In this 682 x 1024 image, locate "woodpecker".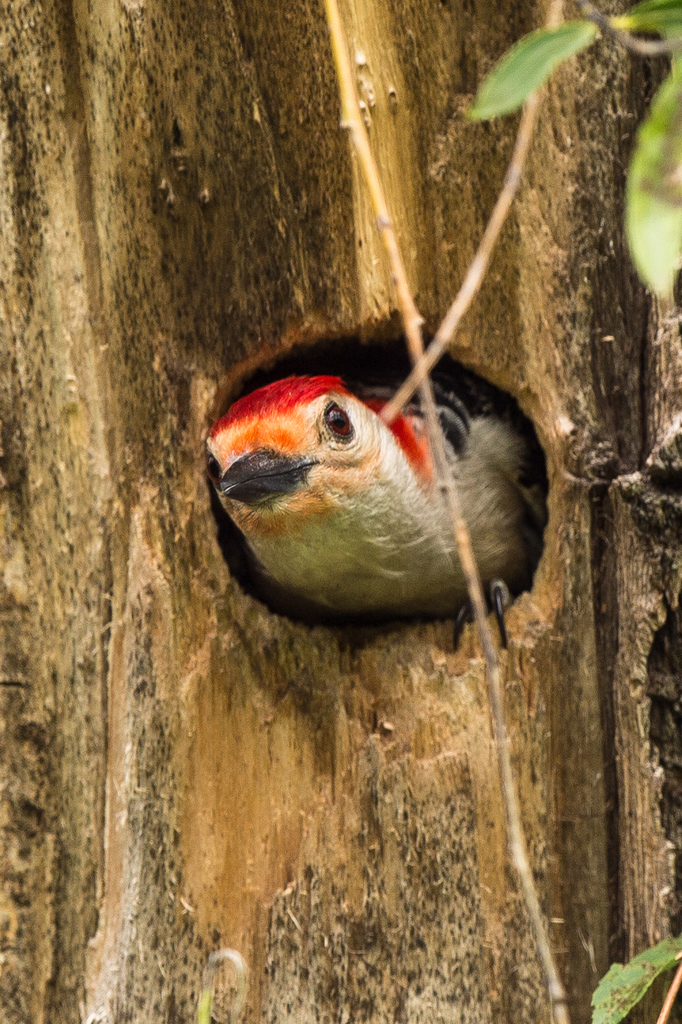
Bounding box: 186/319/545/673.
